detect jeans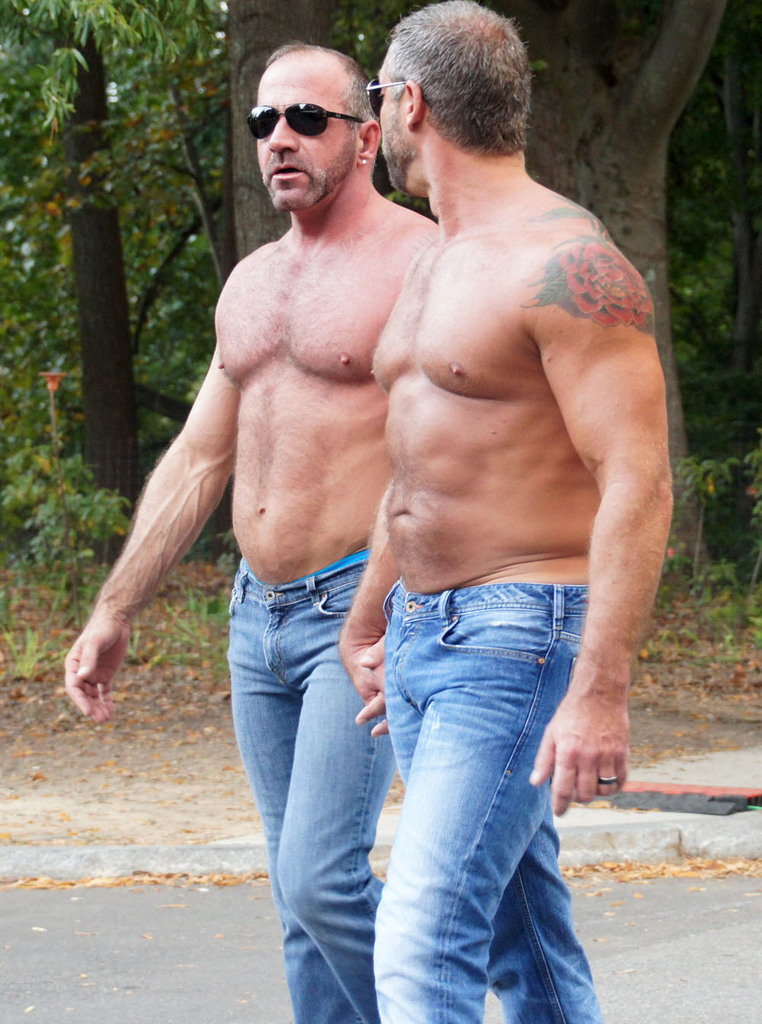
370, 586, 601, 1023
